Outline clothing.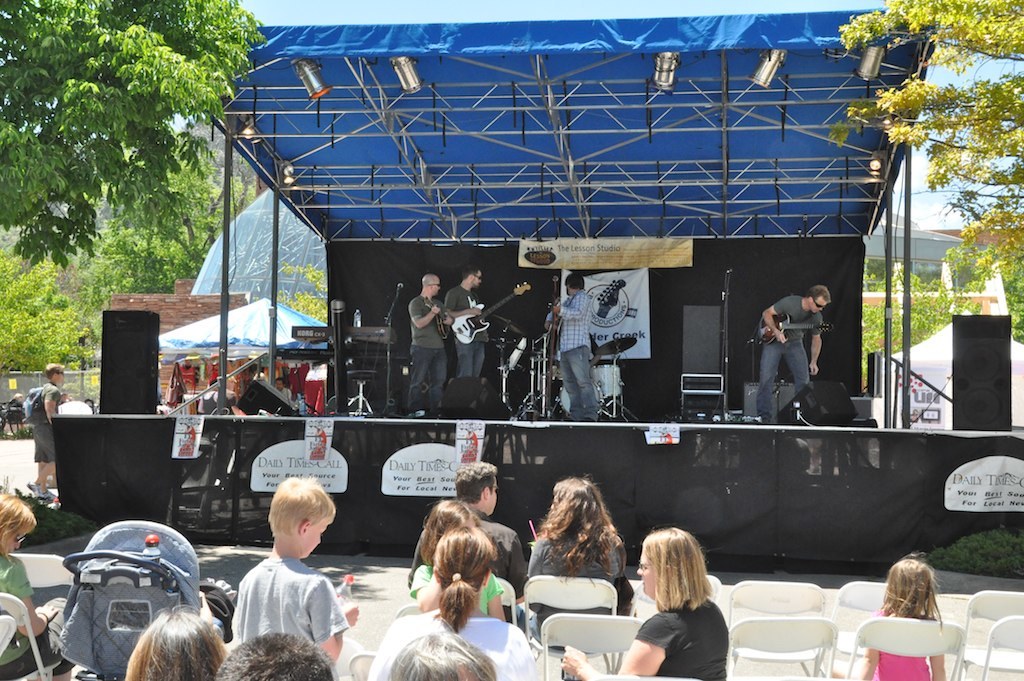
Outline: 443 282 491 408.
